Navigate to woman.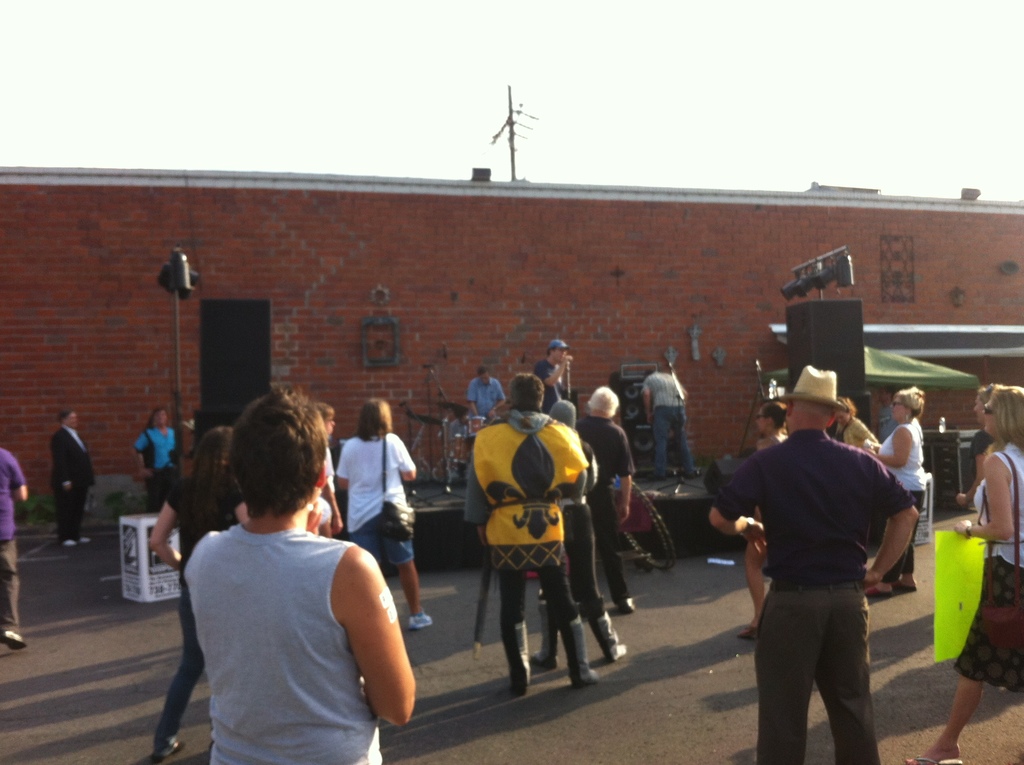
Navigation target: pyautogui.locateOnScreen(147, 420, 258, 761).
